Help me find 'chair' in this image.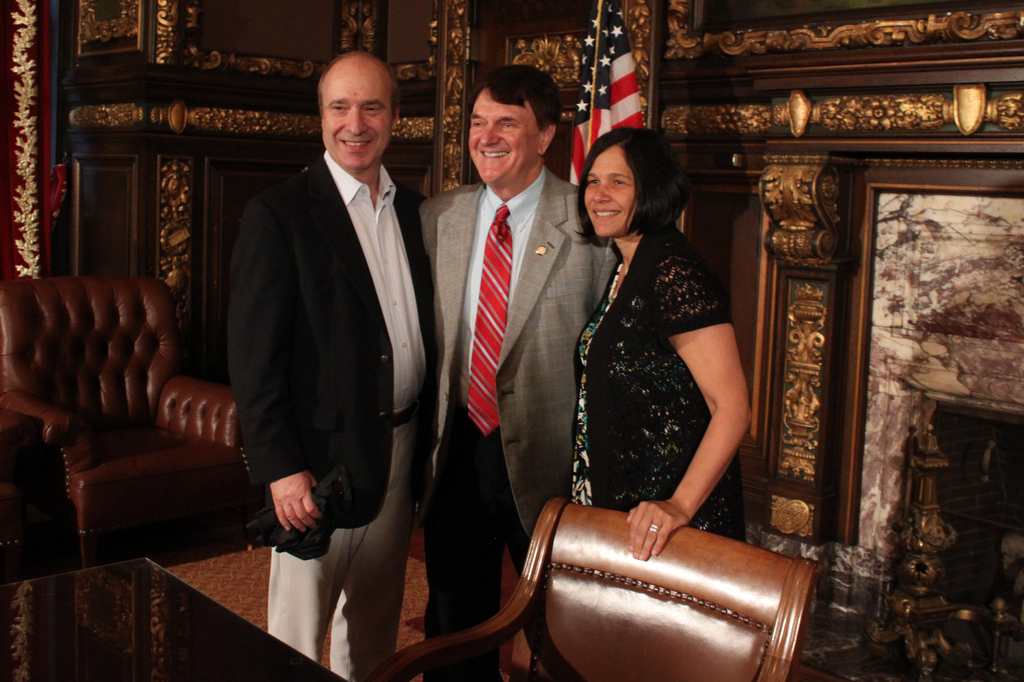
Found it: 0:245:244:578.
